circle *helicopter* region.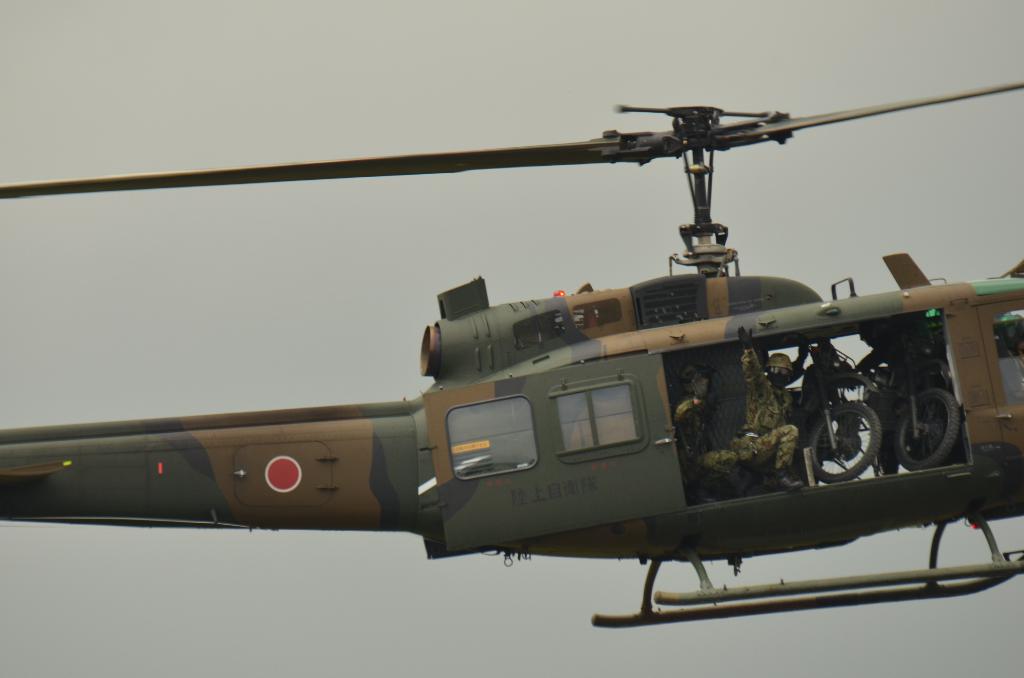
Region: 9/77/1023/628.
